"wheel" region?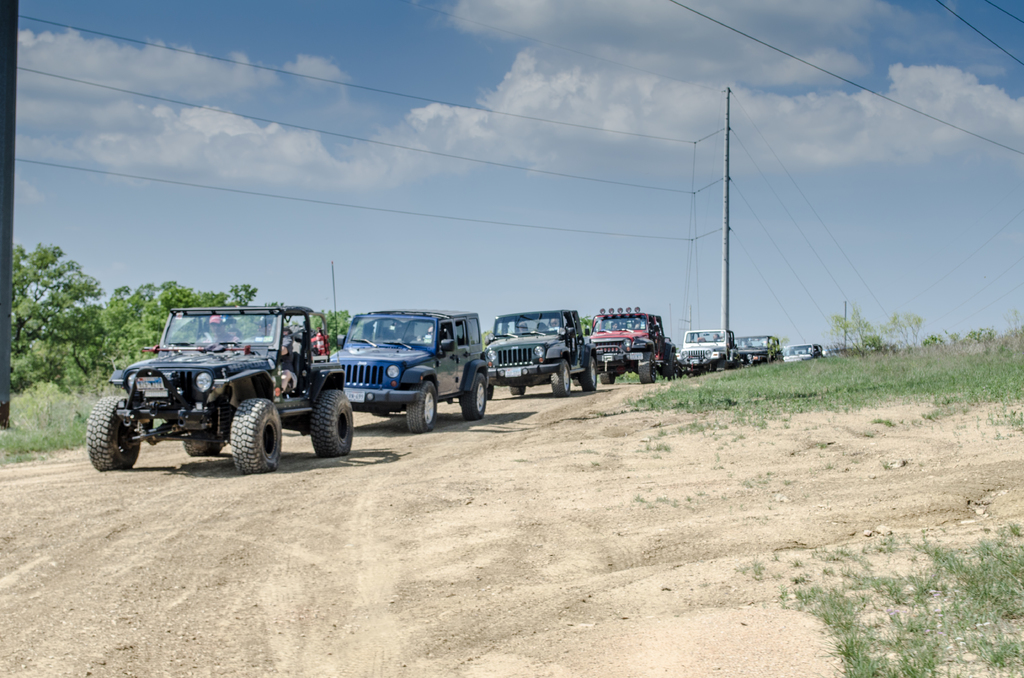
l=228, t=395, r=283, b=476
